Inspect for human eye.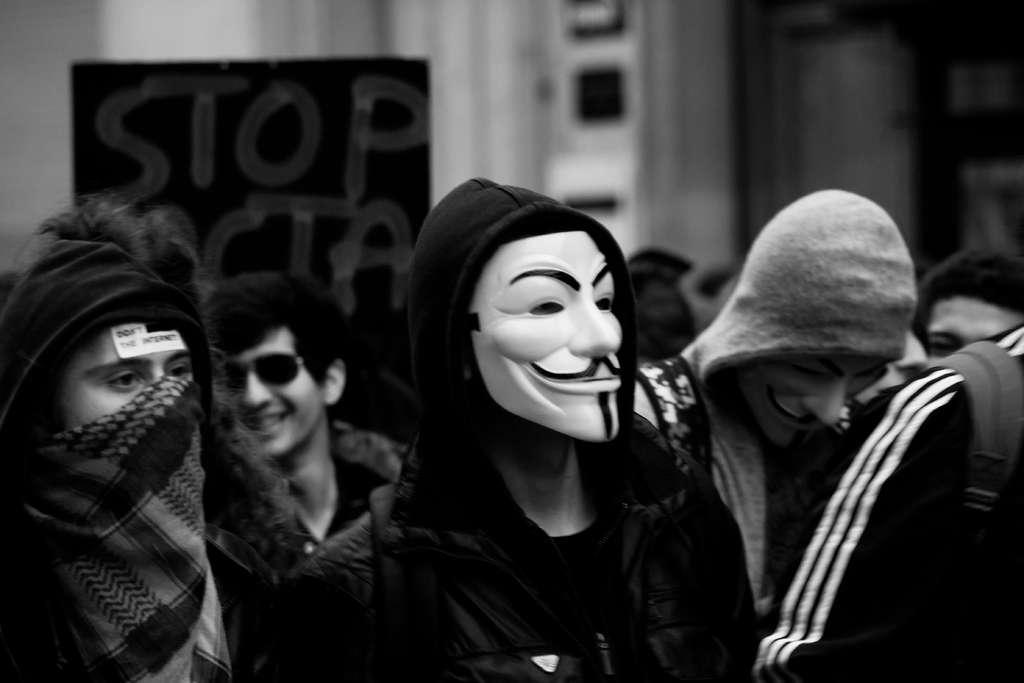
Inspection: 926/336/952/354.
